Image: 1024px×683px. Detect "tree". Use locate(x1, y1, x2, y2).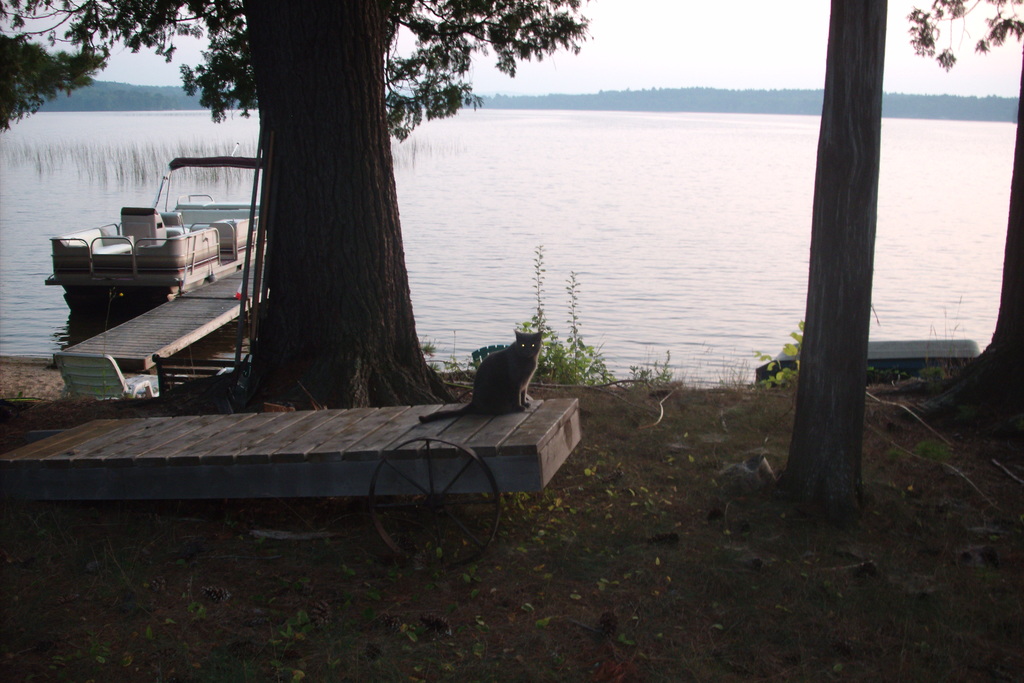
locate(908, 0, 1023, 447).
